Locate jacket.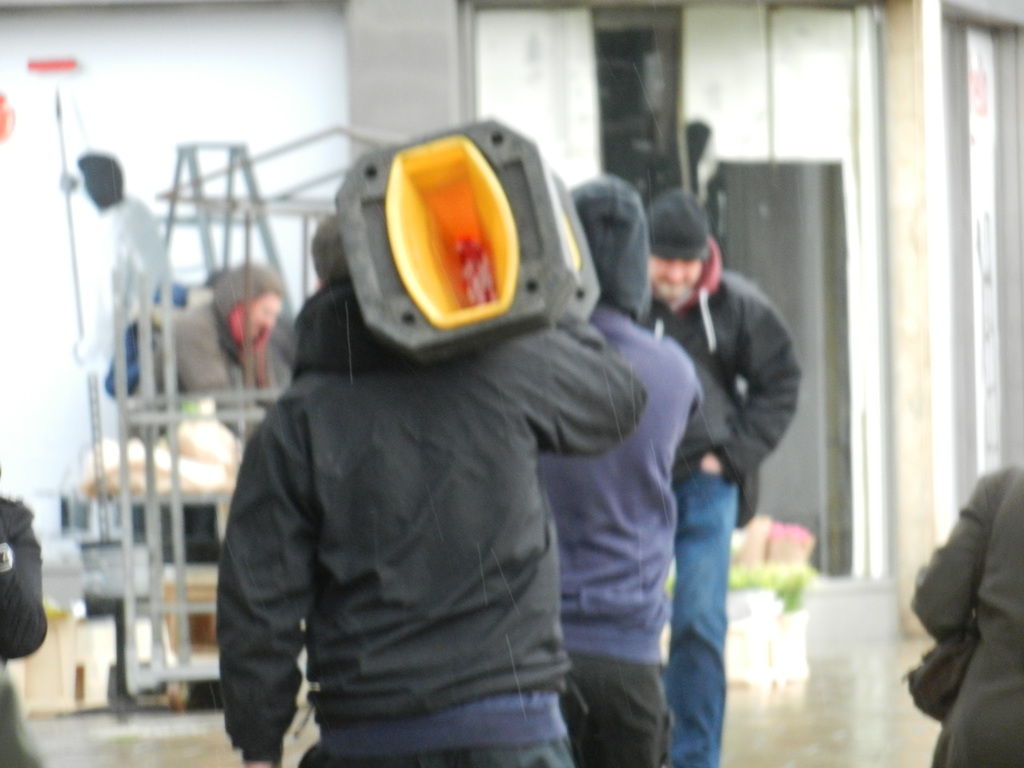
Bounding box: pyautogui.locateOnScreen(522, 173, 712, 666).
